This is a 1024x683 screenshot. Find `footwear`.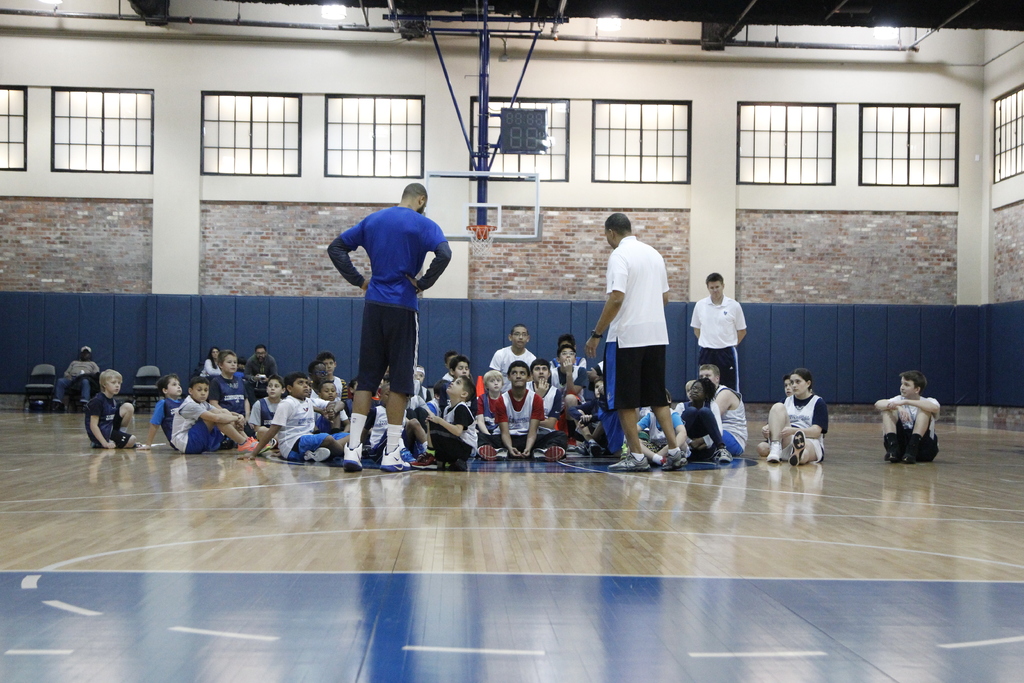
Bounding box: (x1=377, y1=443, x2=412, y2=475).
